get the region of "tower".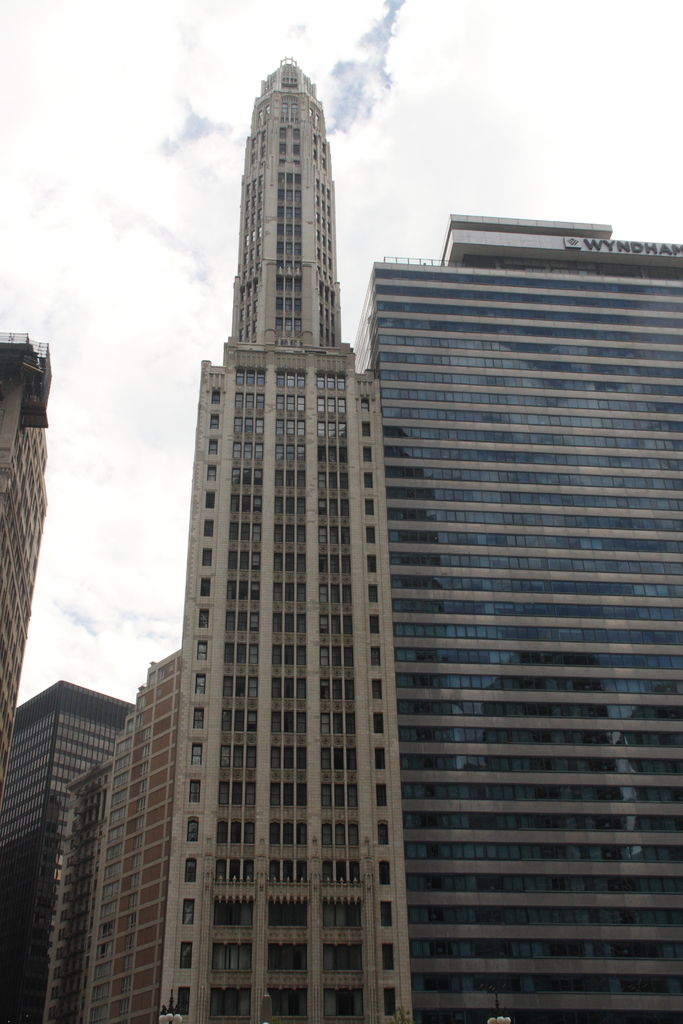
box(0, 326, 45, 706).
